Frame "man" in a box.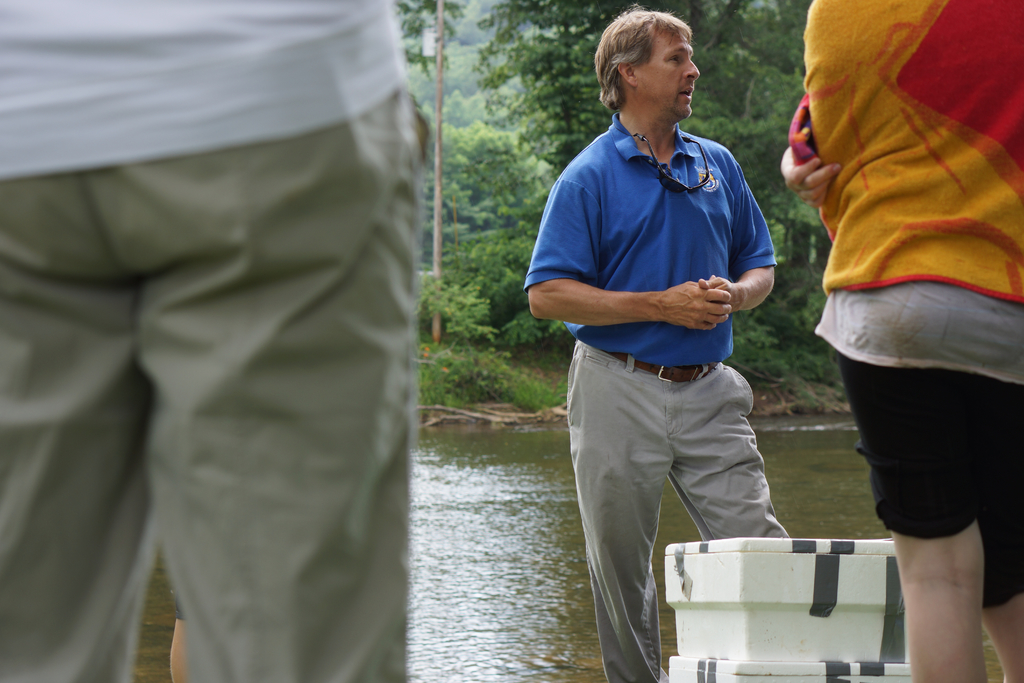
BBox(540, 22, 821, 657).
